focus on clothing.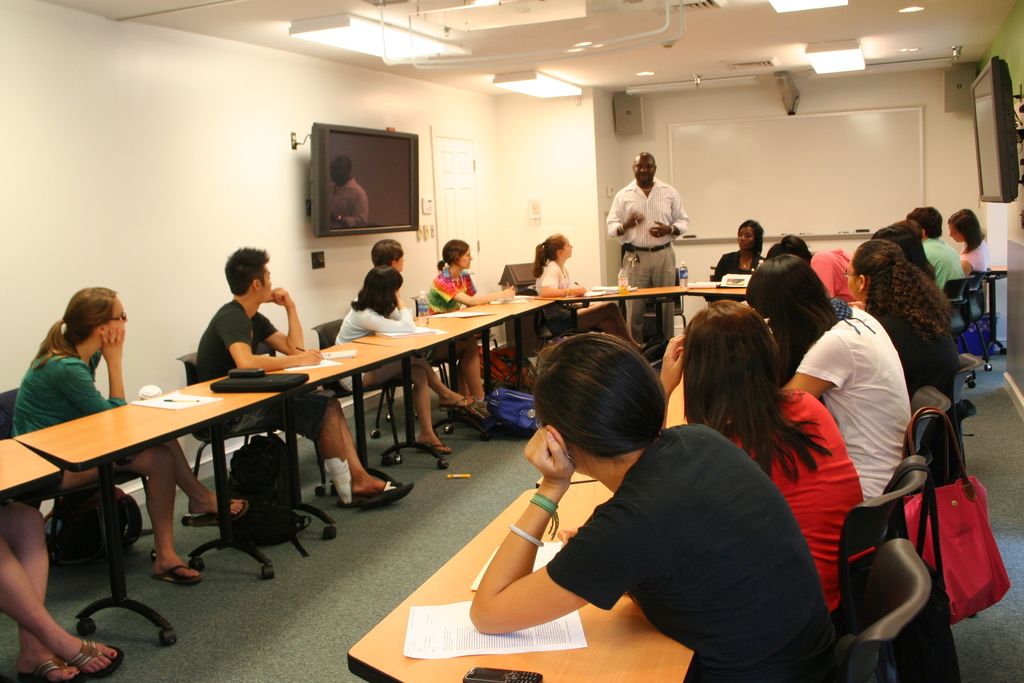
Focused at 963:233:986:318.
